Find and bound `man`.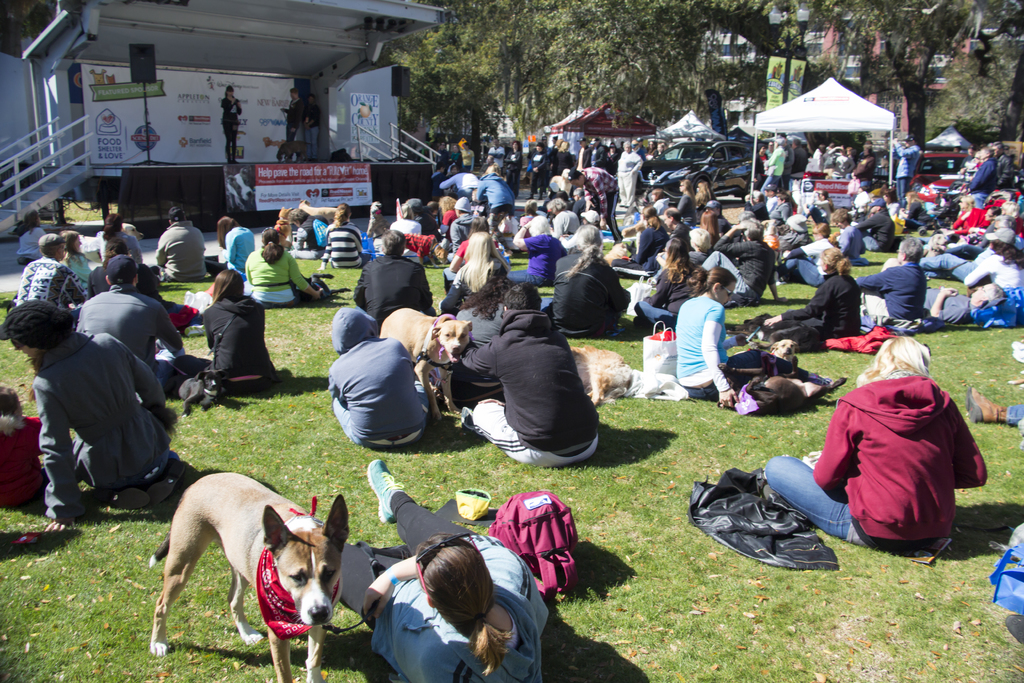
Bound: l=74, t=254, r=189, b=403.
